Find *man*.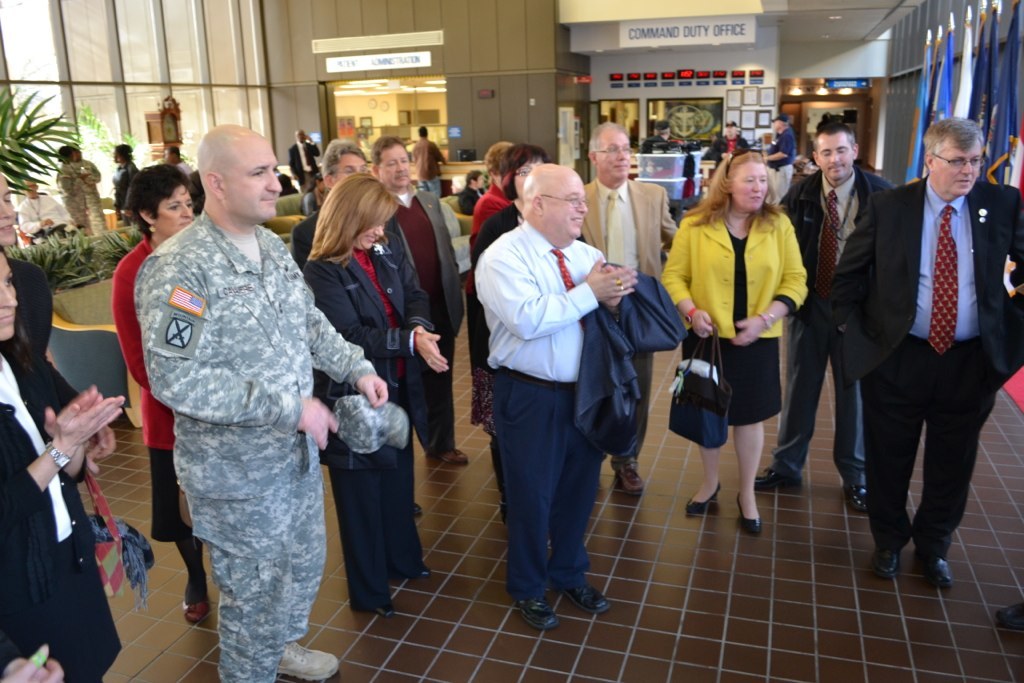
<bbox>827, 94, 1008, 575</bbox>.
